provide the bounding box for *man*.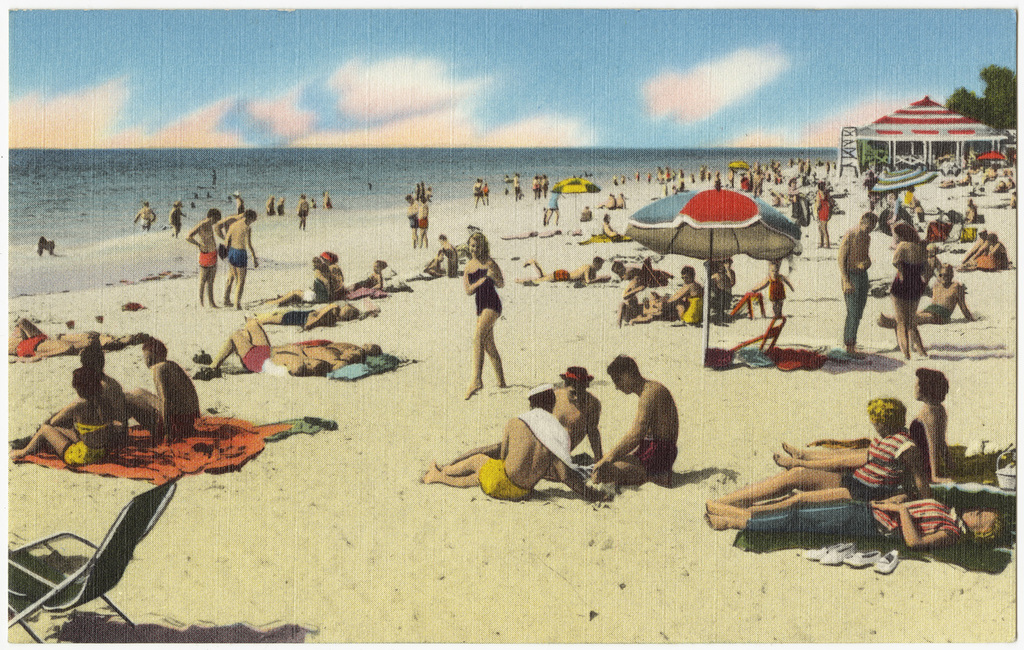
765/361/949/481.
